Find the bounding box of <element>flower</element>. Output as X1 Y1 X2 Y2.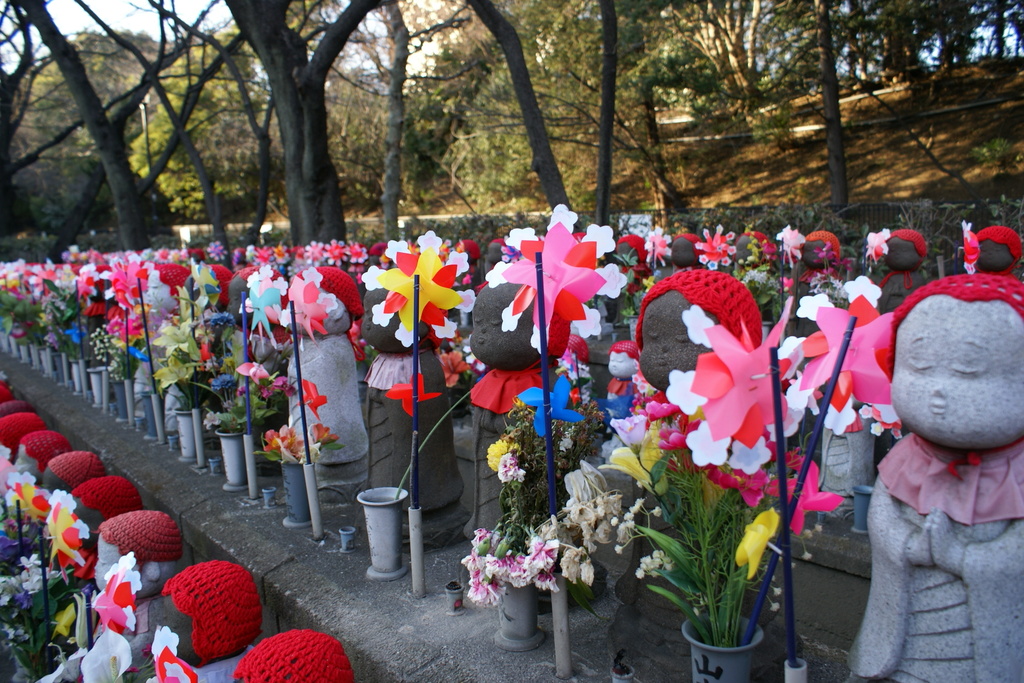
483 436 514 470.
